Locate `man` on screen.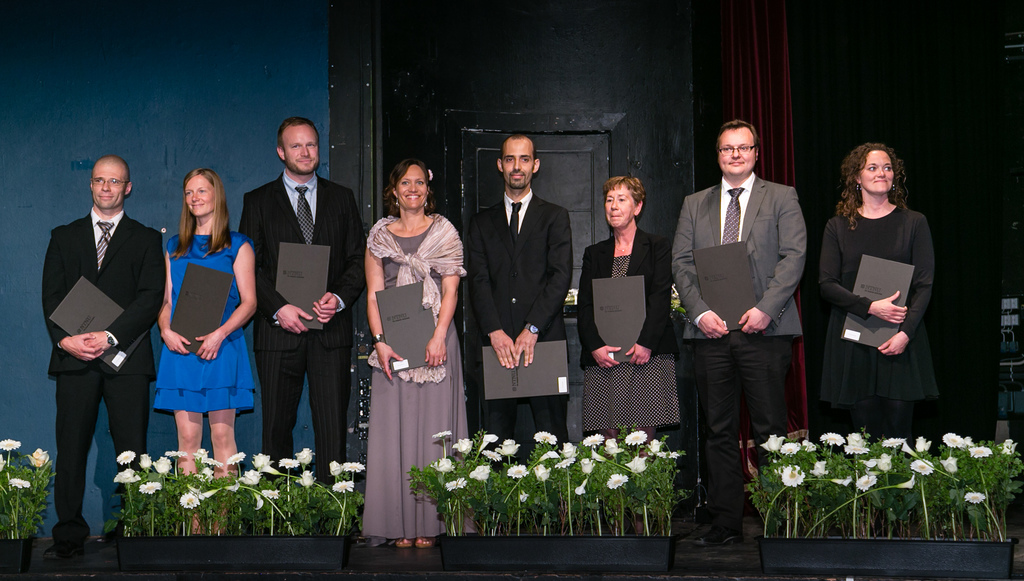
On screen at select_region(42, 154, 164, 537).
